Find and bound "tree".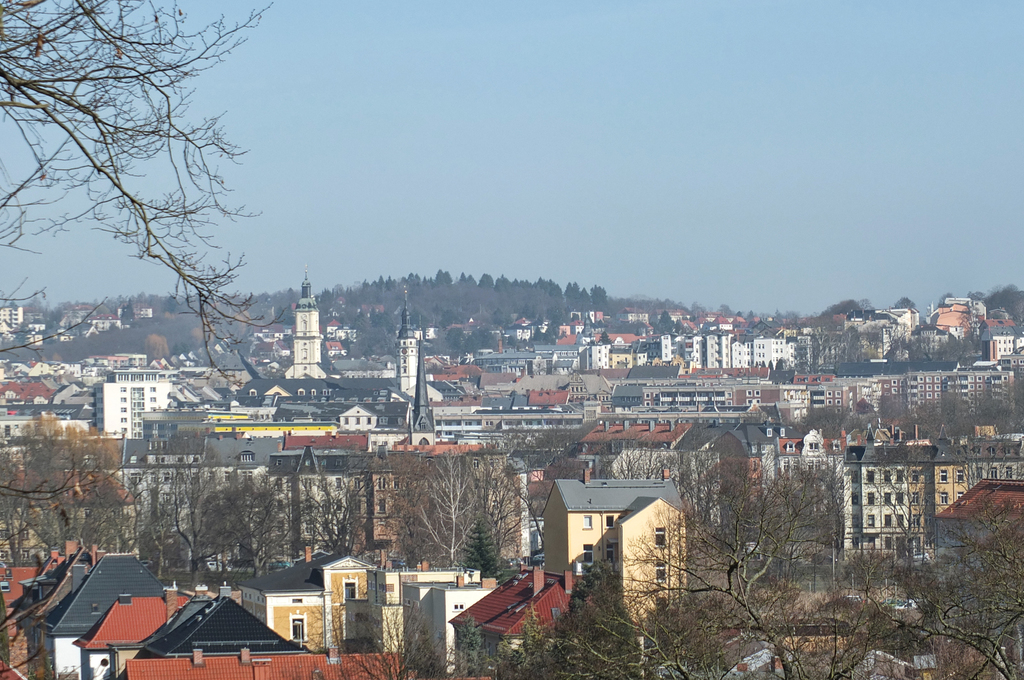
Bound: Rect(982, 282, 1023, 330).
